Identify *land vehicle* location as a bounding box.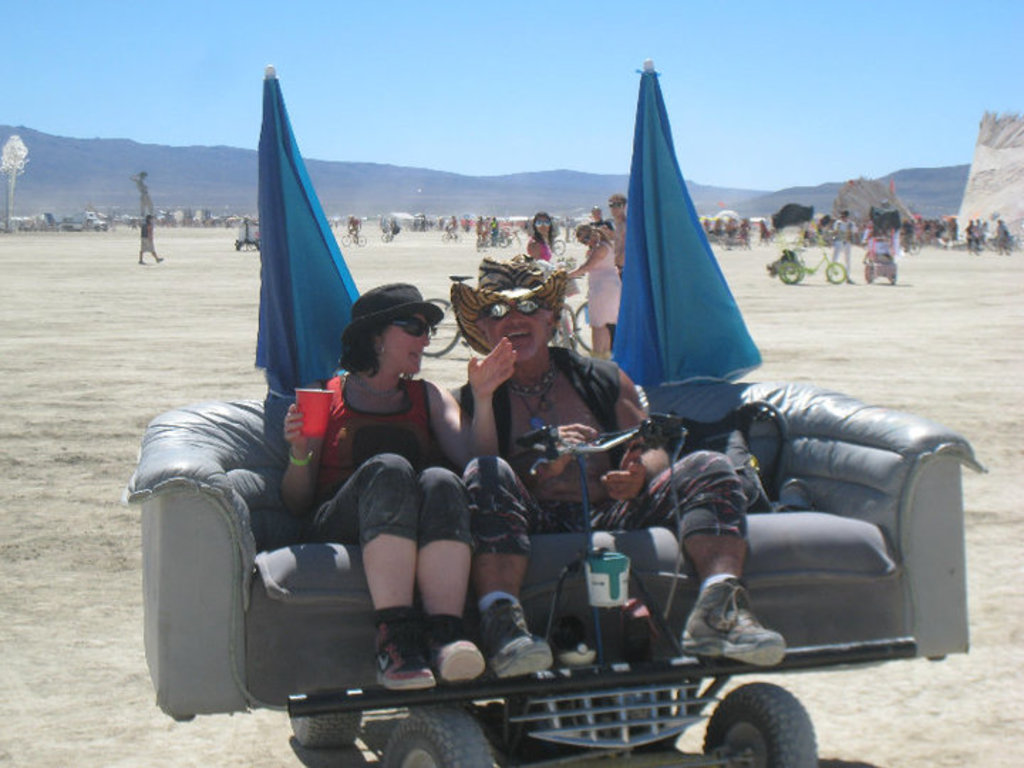
[left=762, top=233, right=848, bottom=284].
